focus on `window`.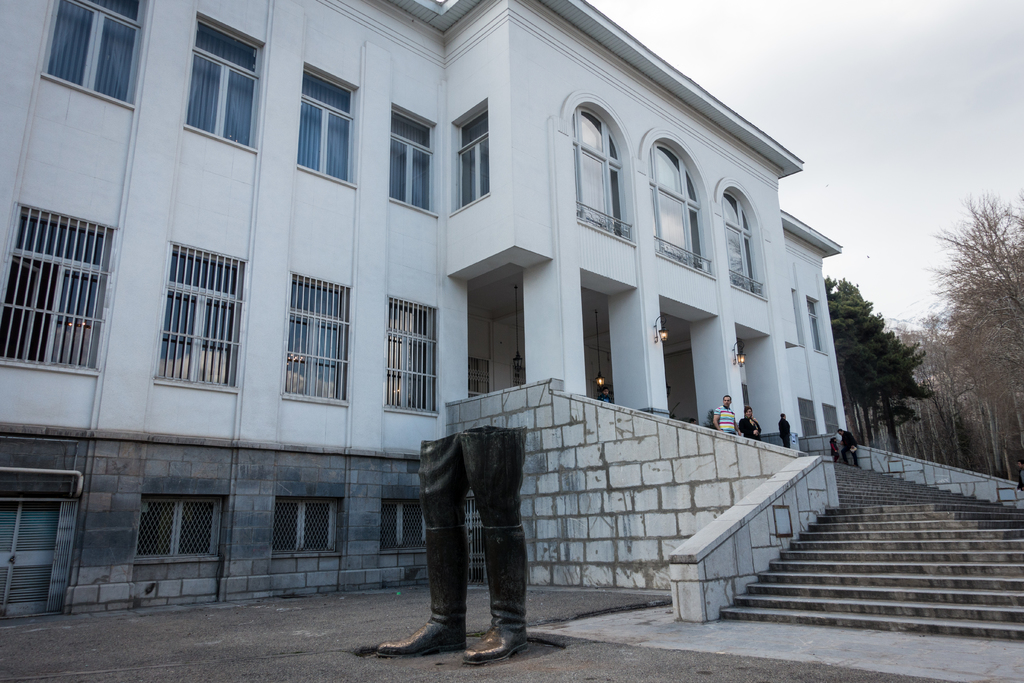
Focused at pyautogui.locateOnScreen(808, 296, 830, 356).
